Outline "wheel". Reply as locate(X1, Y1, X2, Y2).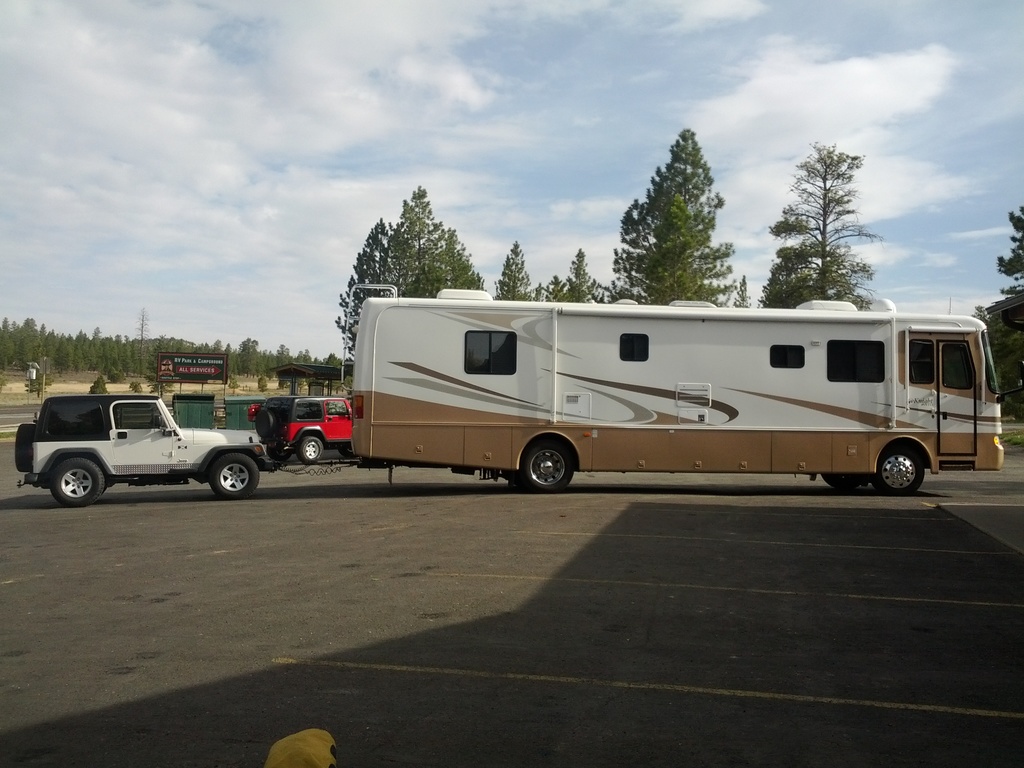
locate(821, 474, 862, 486).
